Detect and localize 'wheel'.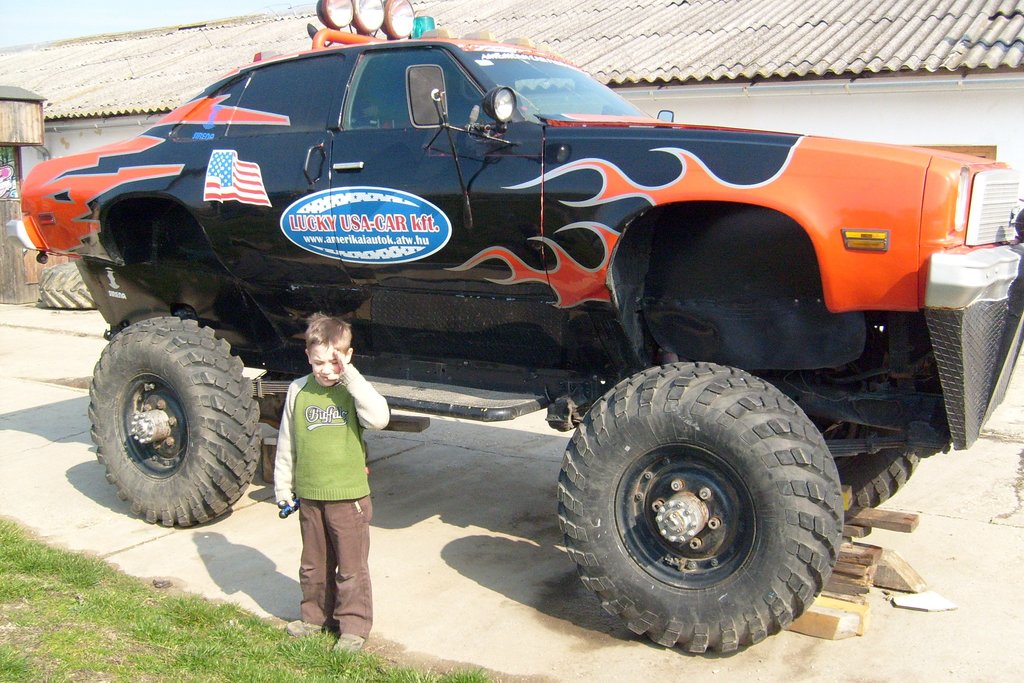
Localized at BBox(35, 255, 89, 308).
